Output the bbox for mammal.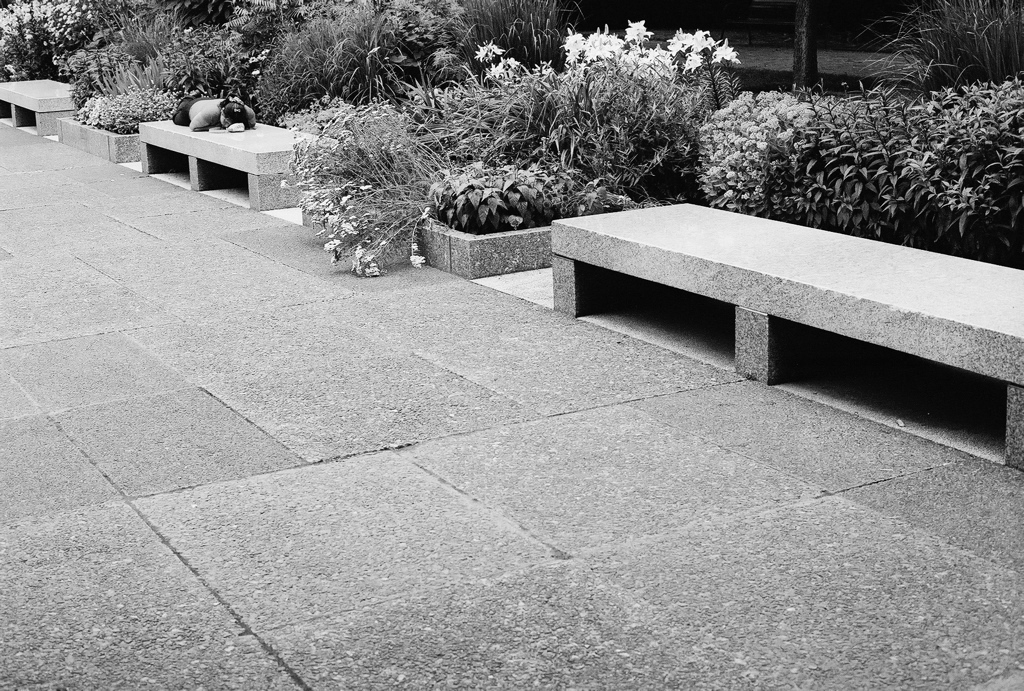
{"left": 166, "top": 92, "right": 258, "bottom": 130}.
